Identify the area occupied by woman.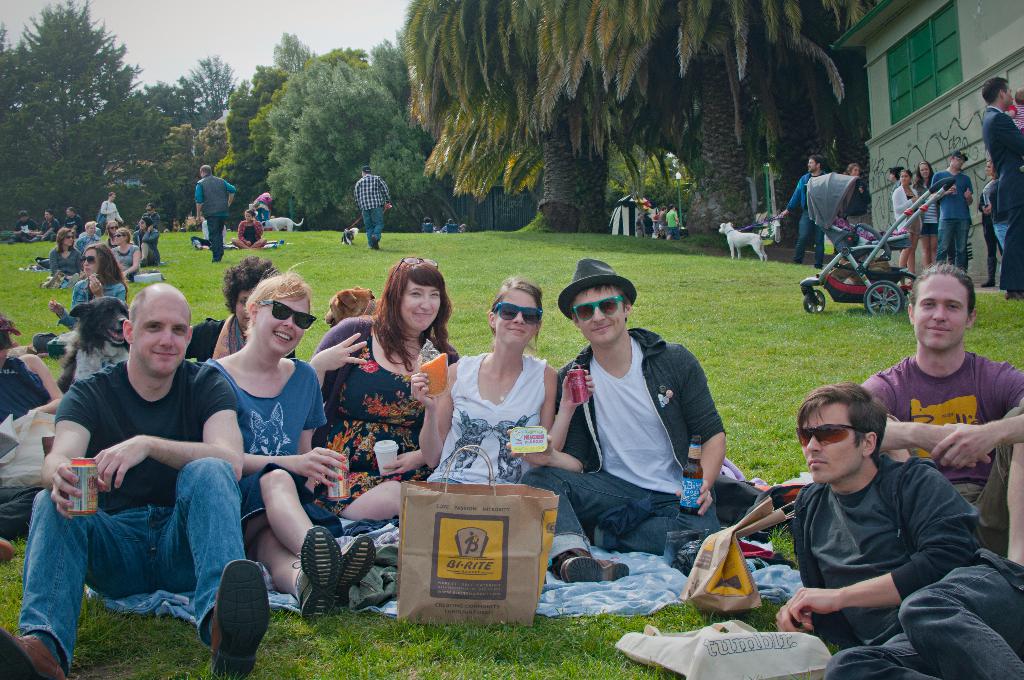
Area: pyautogui.locateOnScreen(211, 257, 278, 359).
